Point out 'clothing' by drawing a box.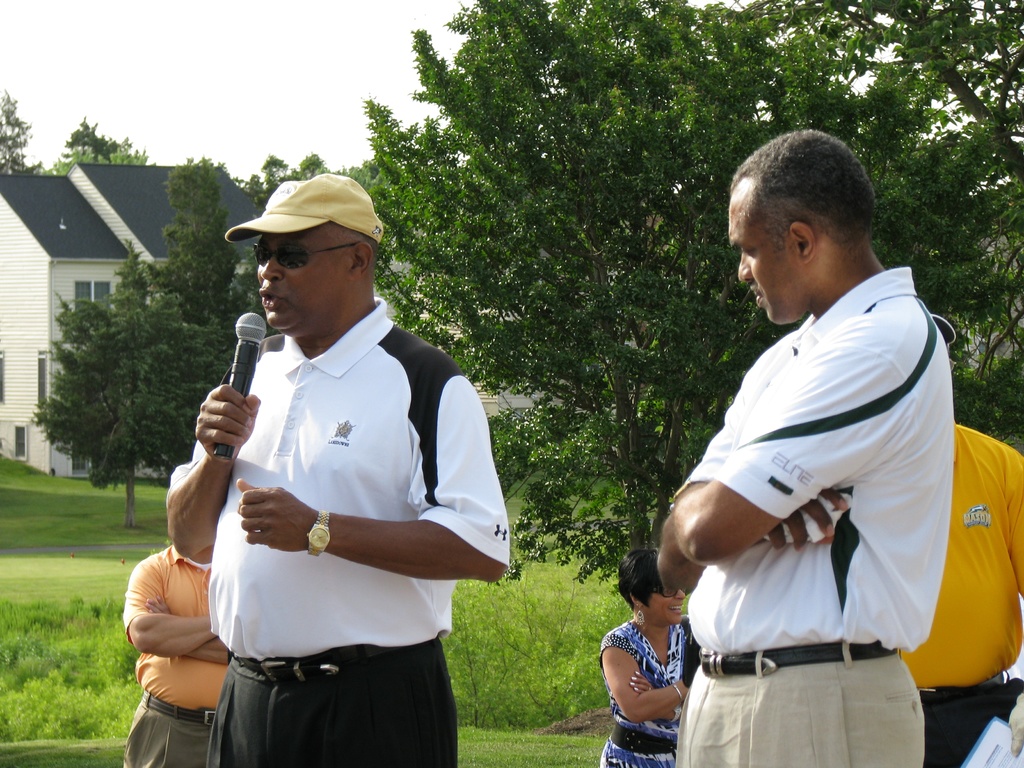
(left=124, top=540, right=234, bottom=767).
